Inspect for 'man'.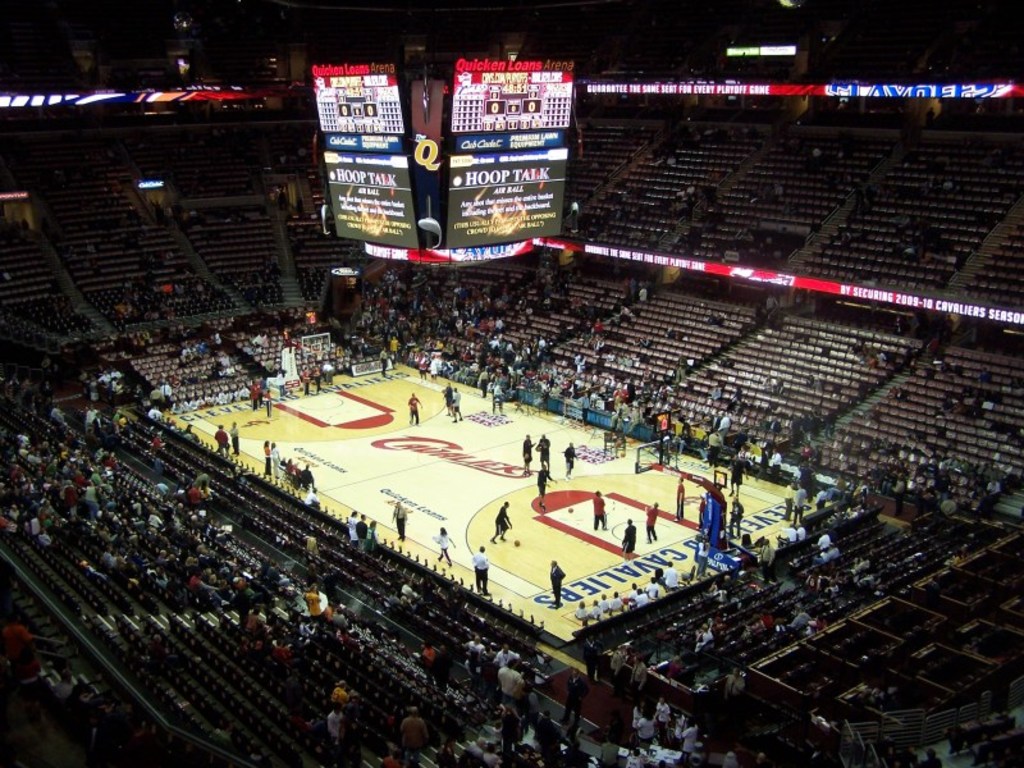
Inspection: 212 424 230 452.
